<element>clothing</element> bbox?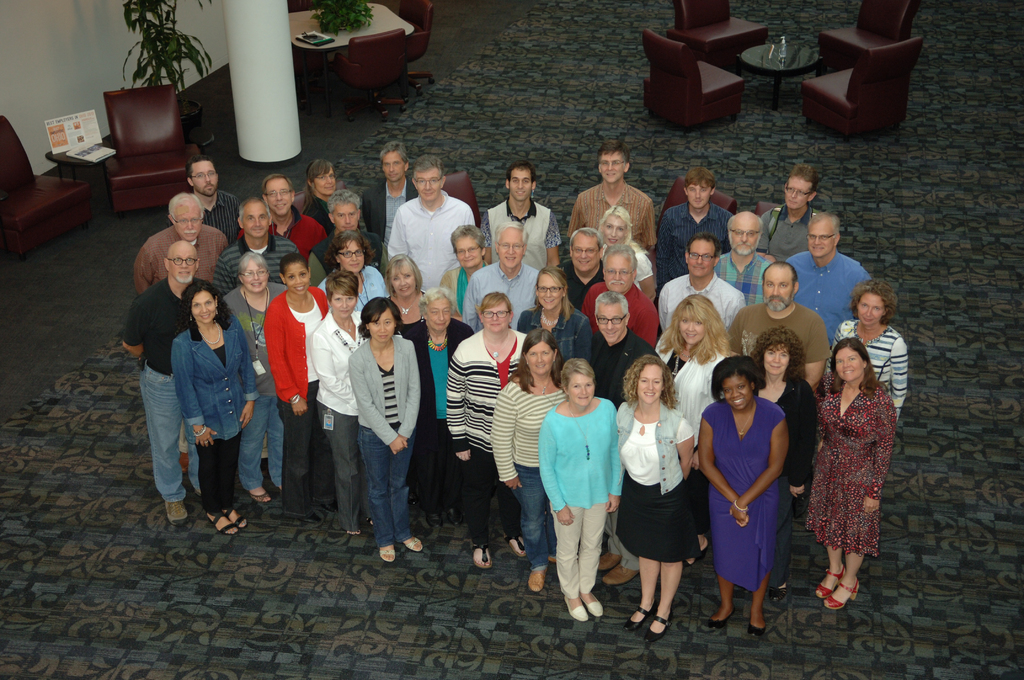
region(260, 285, 330, 499)
